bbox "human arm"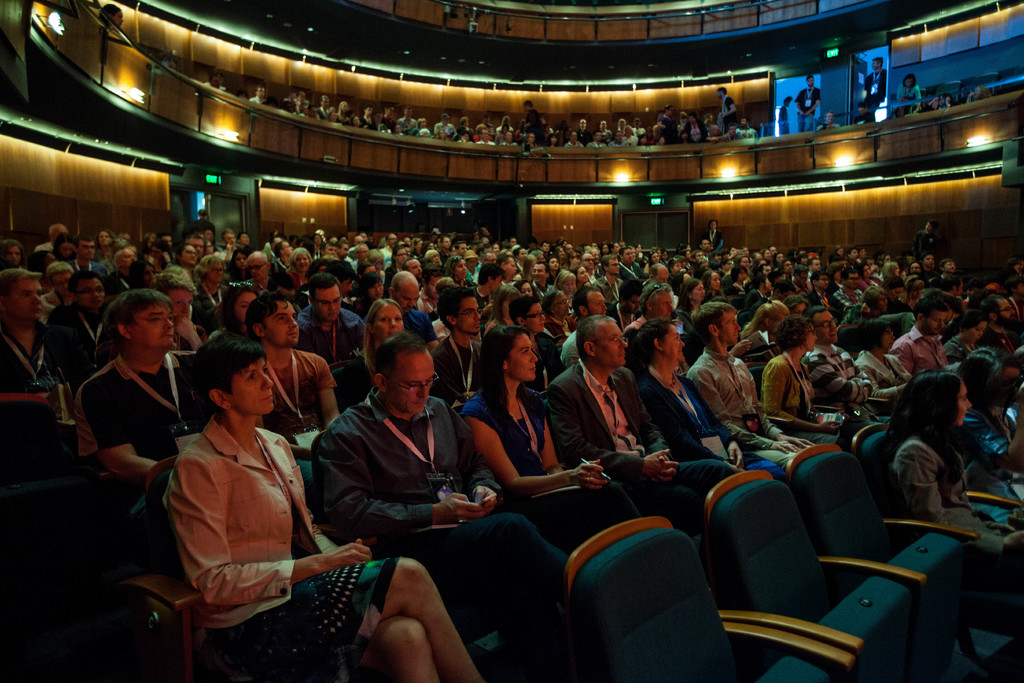
select_region(941, 342, 958, 373)
